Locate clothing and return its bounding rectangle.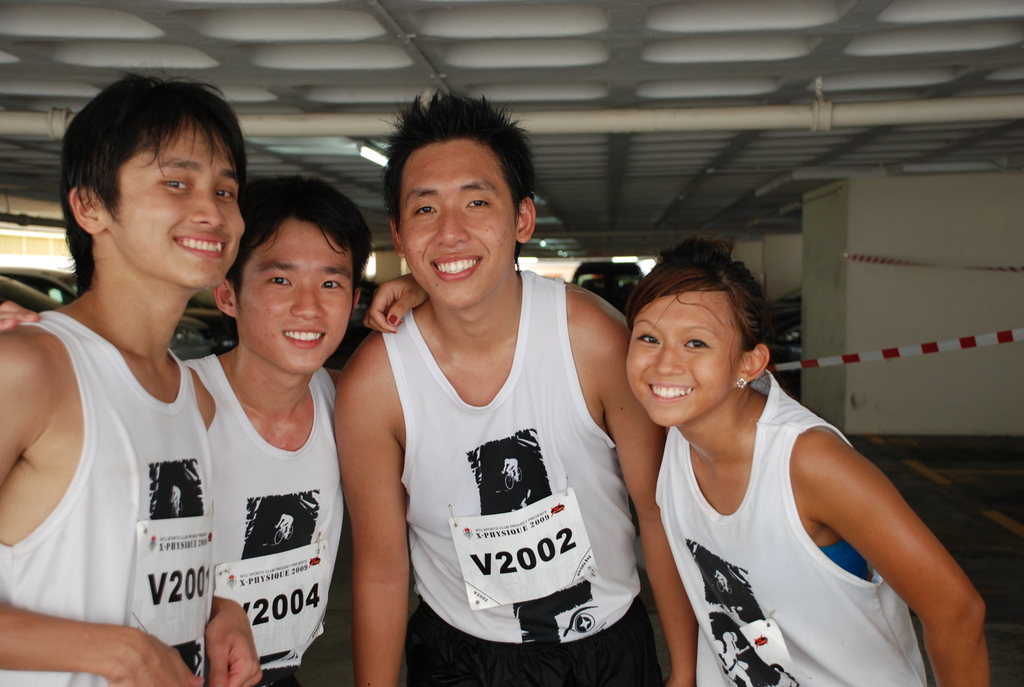
crop(182, 355, 349, 686).
